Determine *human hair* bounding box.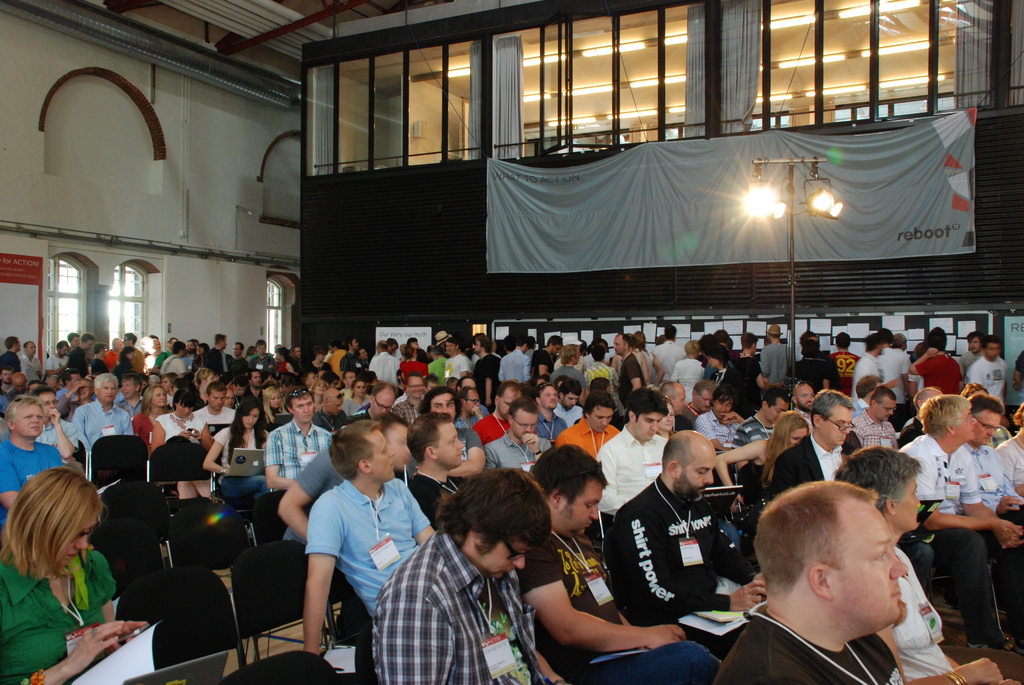
Determined: bbox=(328, 420, 381, 478).
